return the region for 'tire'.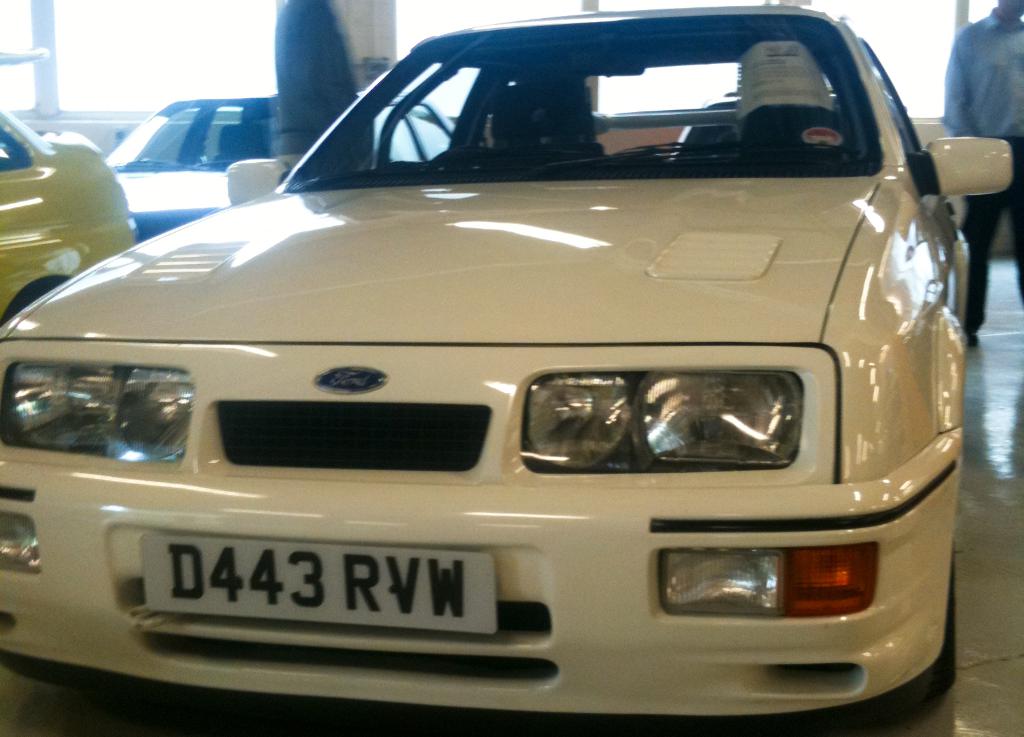
{"left": 0, "top": 650, "right": 95, "bottom": 681}.
